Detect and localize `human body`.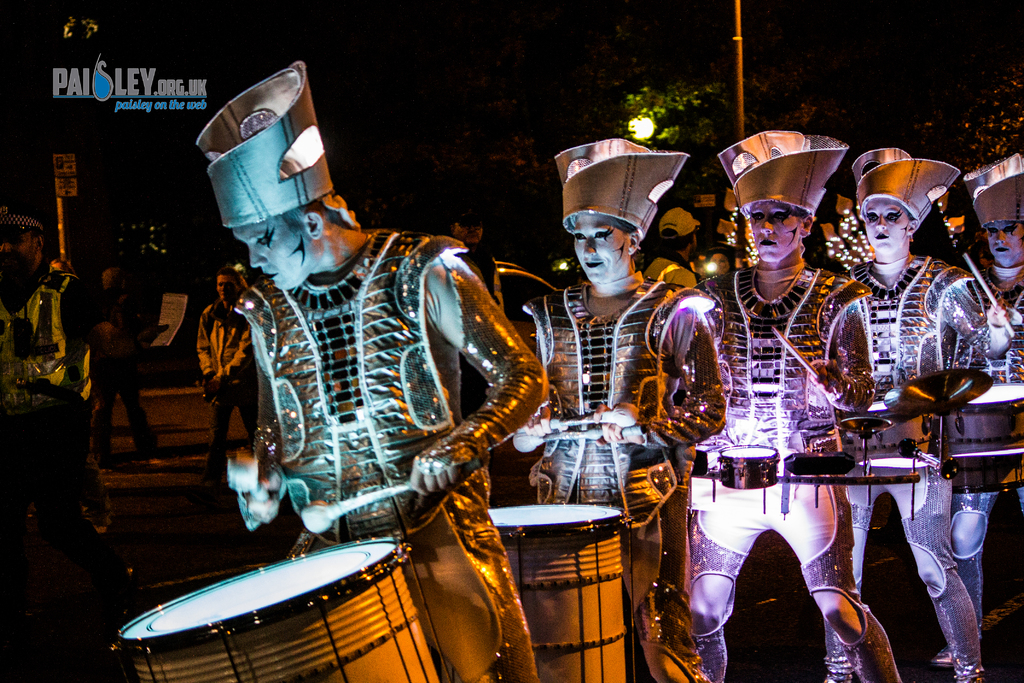
Localized at locate(641, 254, 701, 290).
